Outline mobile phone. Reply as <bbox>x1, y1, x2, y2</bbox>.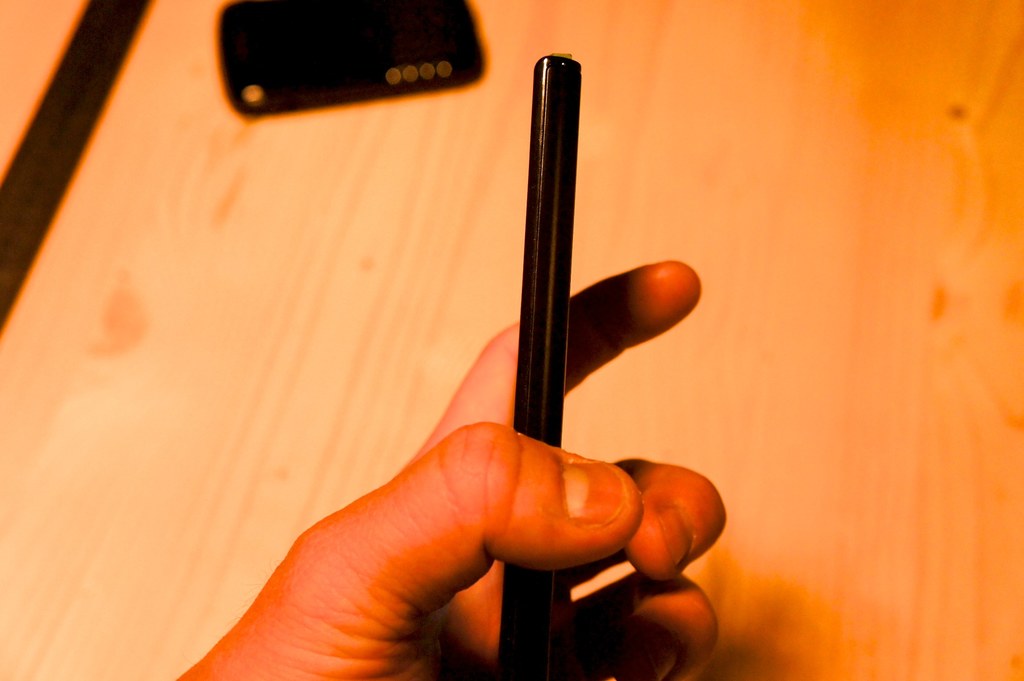
<bbox>504, 43, 590, 680</bbox>.
